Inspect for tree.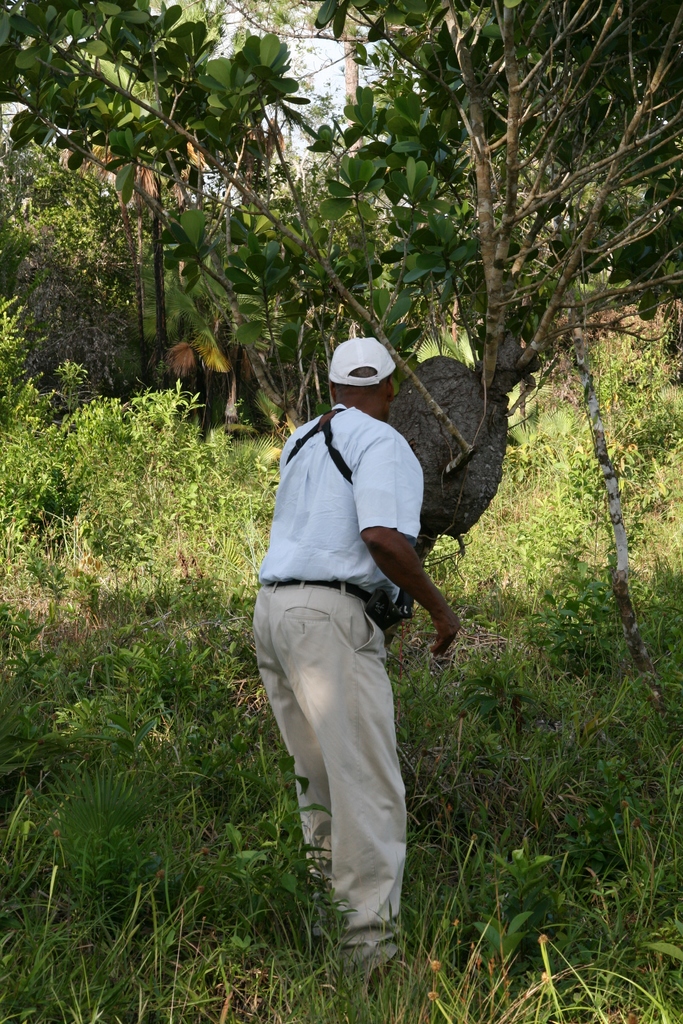
Inspection: (113,117,188,369).
